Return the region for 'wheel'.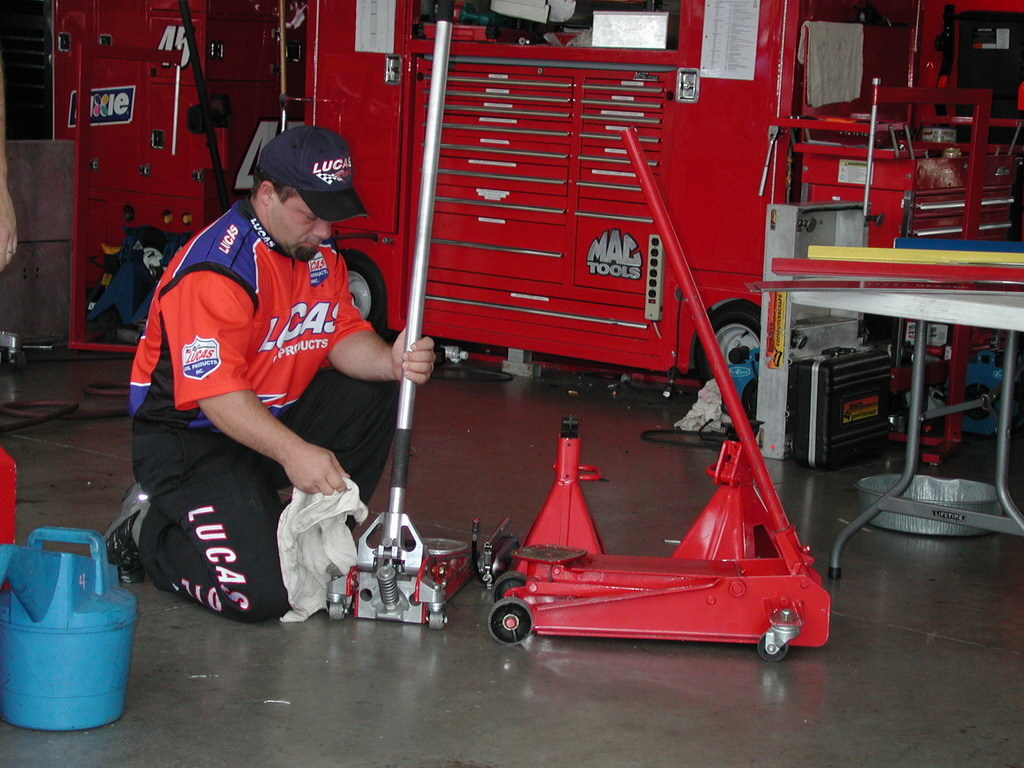
pyautogui.locateOnScreen(482, 576, 545, 652).
